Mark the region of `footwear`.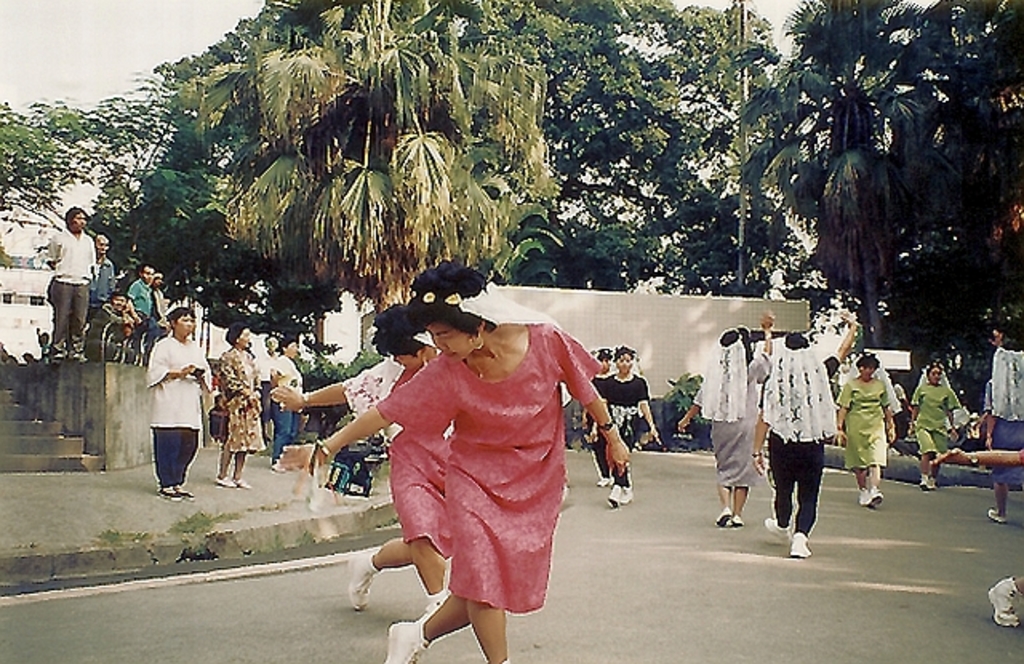
Region: {"x1": 214, "y1": 474, "x2": 238, "y2": 486}.
